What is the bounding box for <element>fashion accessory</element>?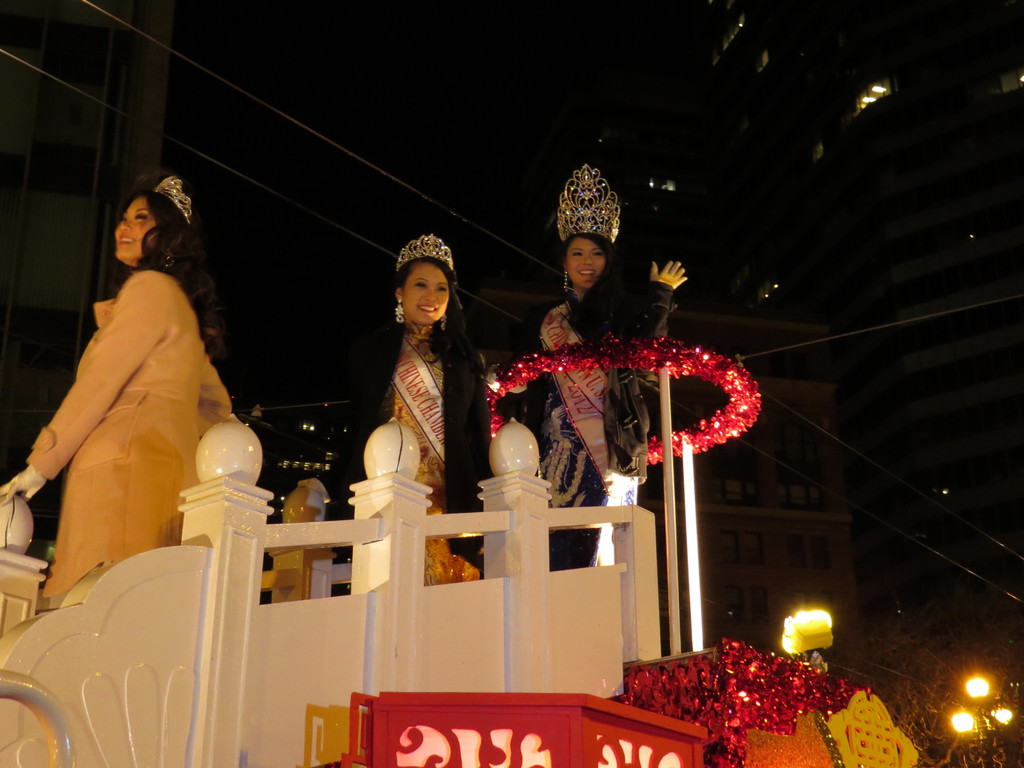
l=395, t=230, r=453, b=270.
